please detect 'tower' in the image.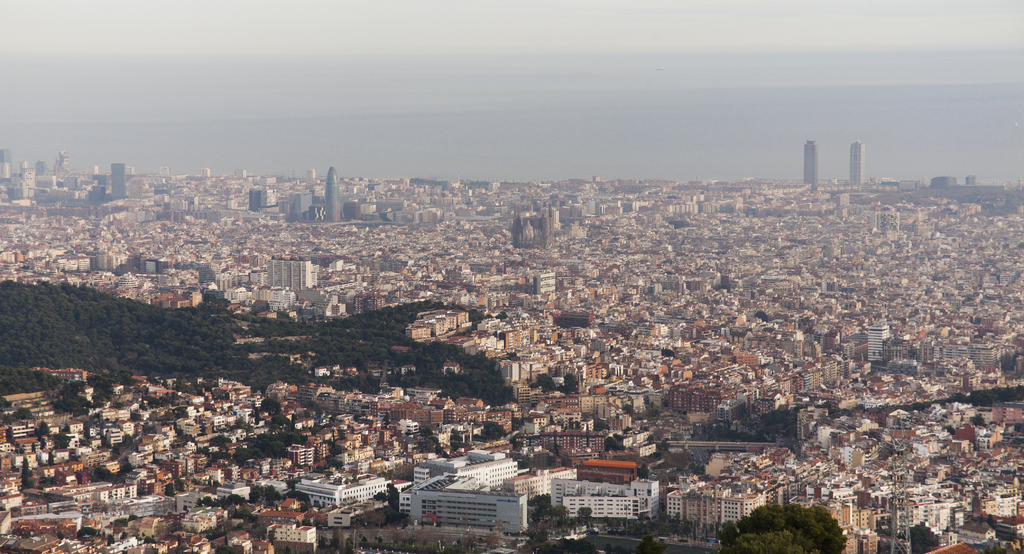
<region>105, 163, 123, 205</region>.
